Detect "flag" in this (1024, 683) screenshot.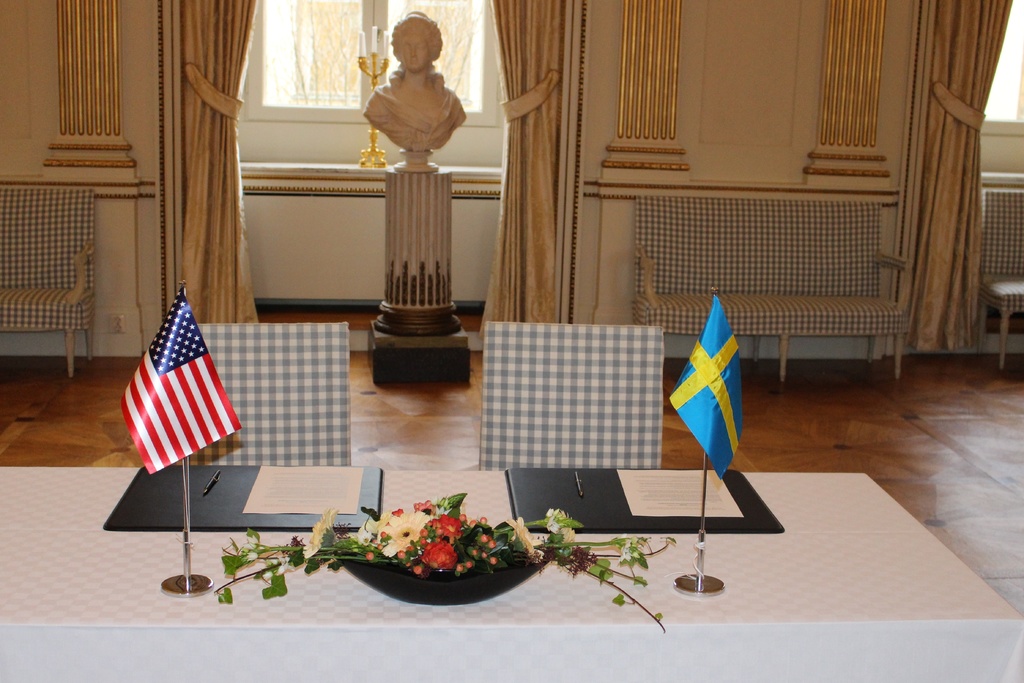
Detection: <region>668, 293, 745, 482</region>.
